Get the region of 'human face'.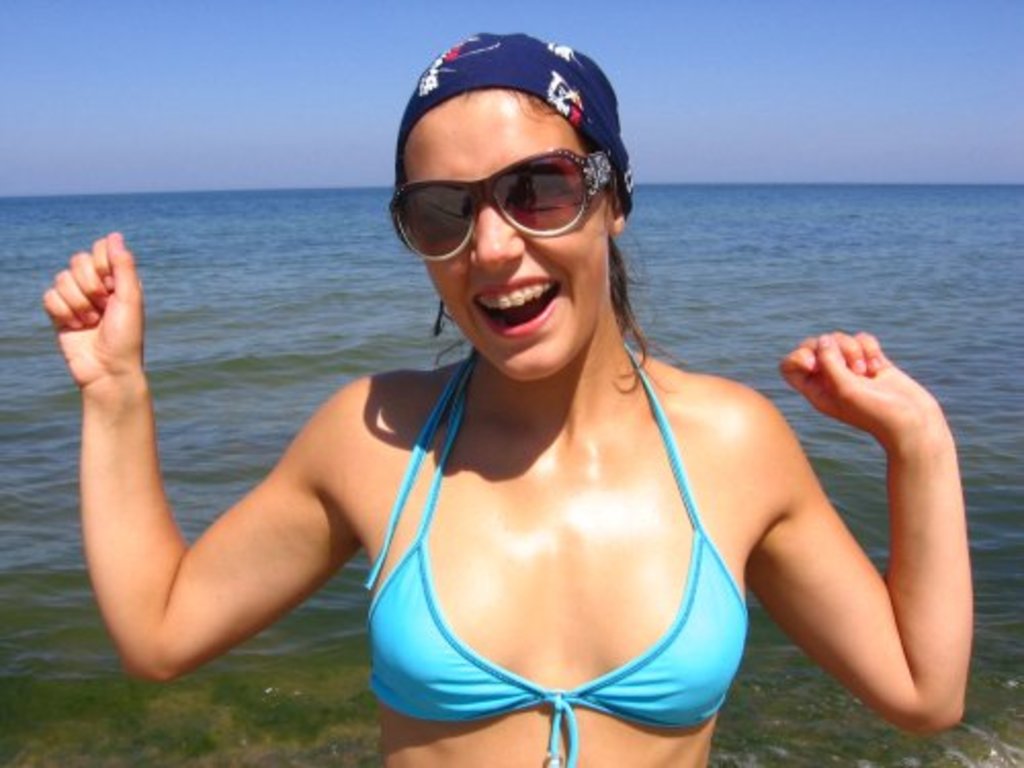
{"x1": 401, "y1": 82, "x2": 612, "y2": 381}.
